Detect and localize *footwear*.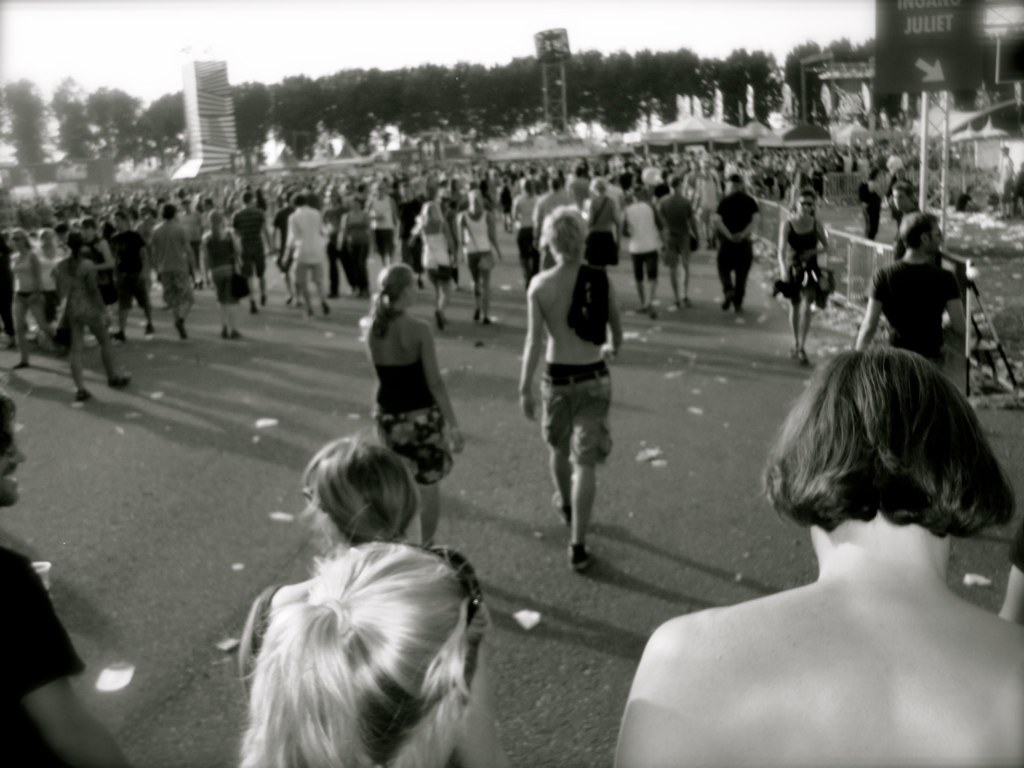
Localized at {"x1": 108, "y1": 374, "x2": 132, "y2": 386}.
